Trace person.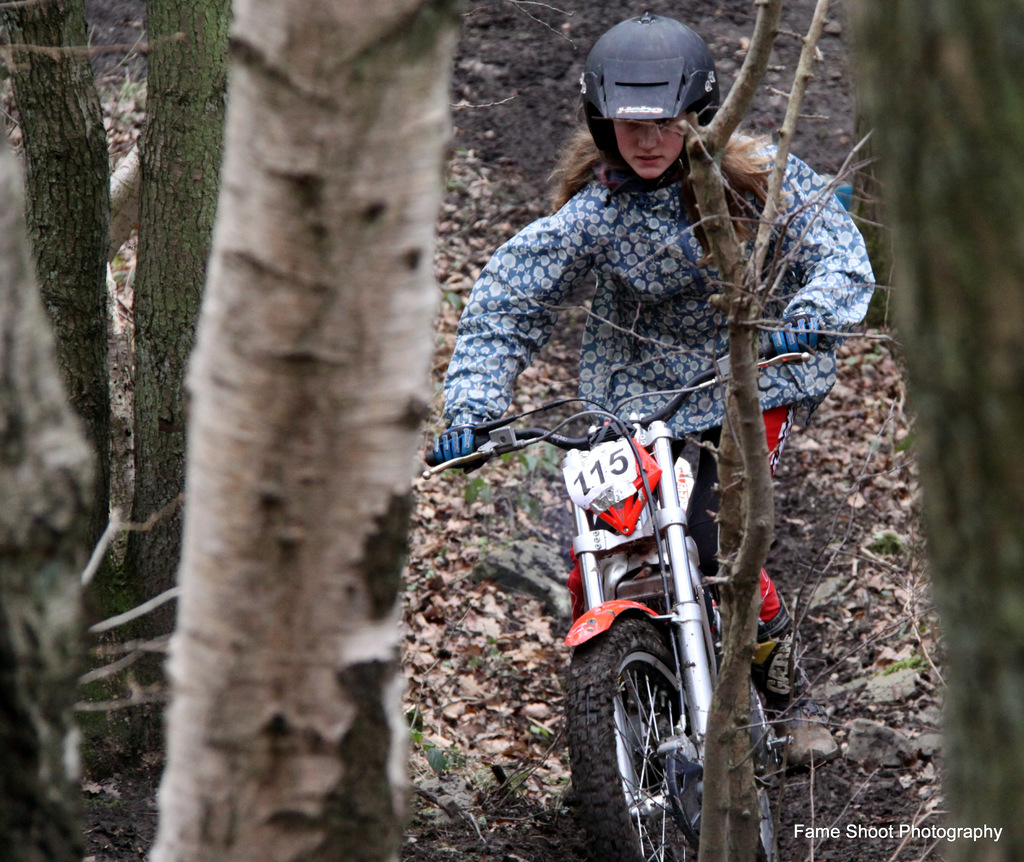
Traced to 435, 1, 884, 768.
